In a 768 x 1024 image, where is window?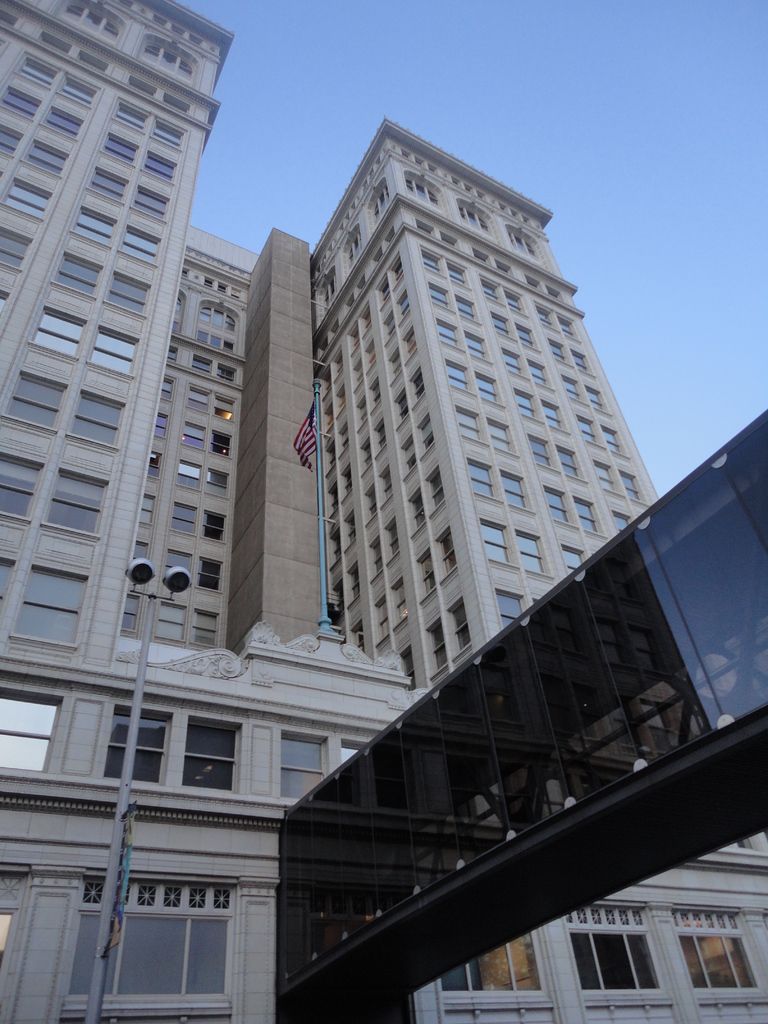
crop(563, 374, 587, 402).
